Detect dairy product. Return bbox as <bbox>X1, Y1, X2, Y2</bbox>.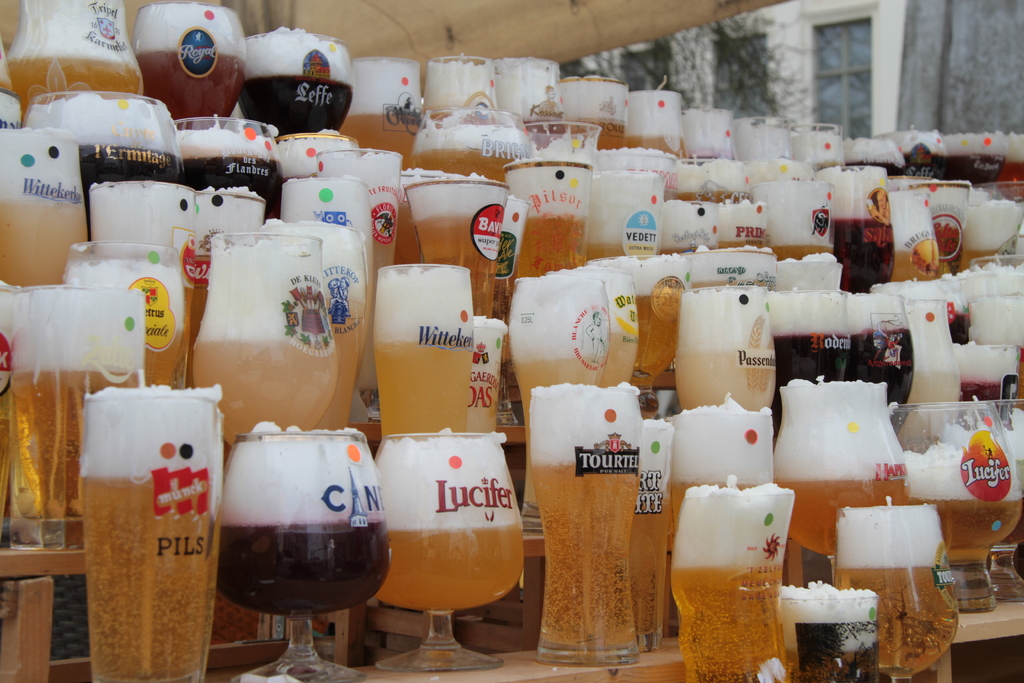
<bbox>189, 190, 263, 258</bbox>.
